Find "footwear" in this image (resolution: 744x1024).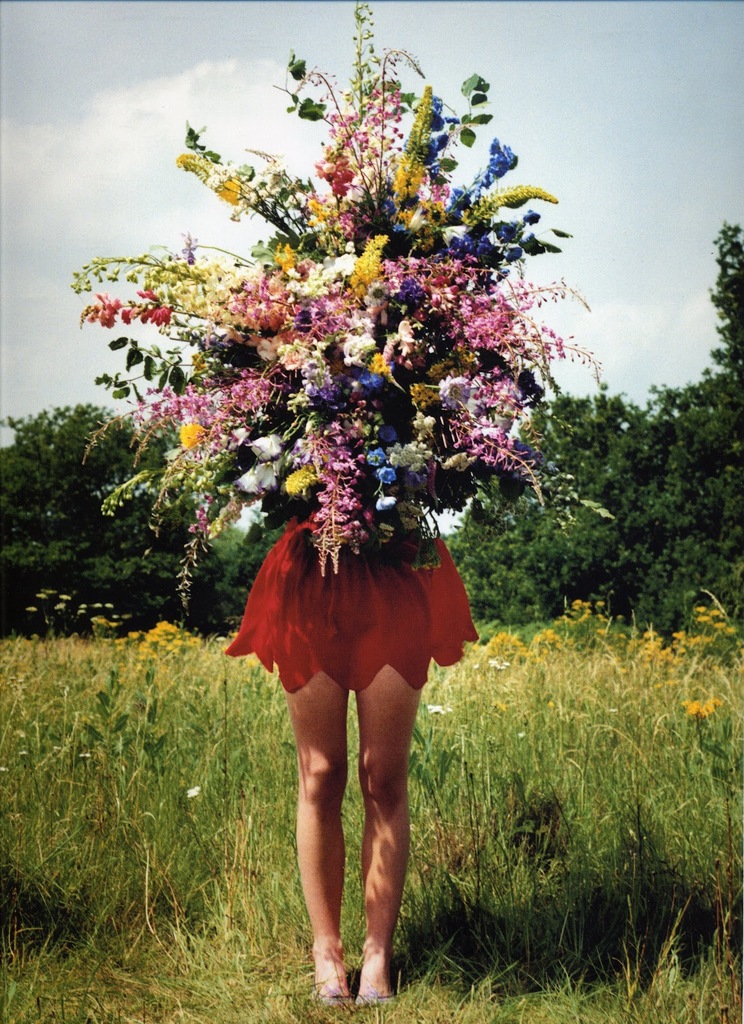
356/993/397/1005.
